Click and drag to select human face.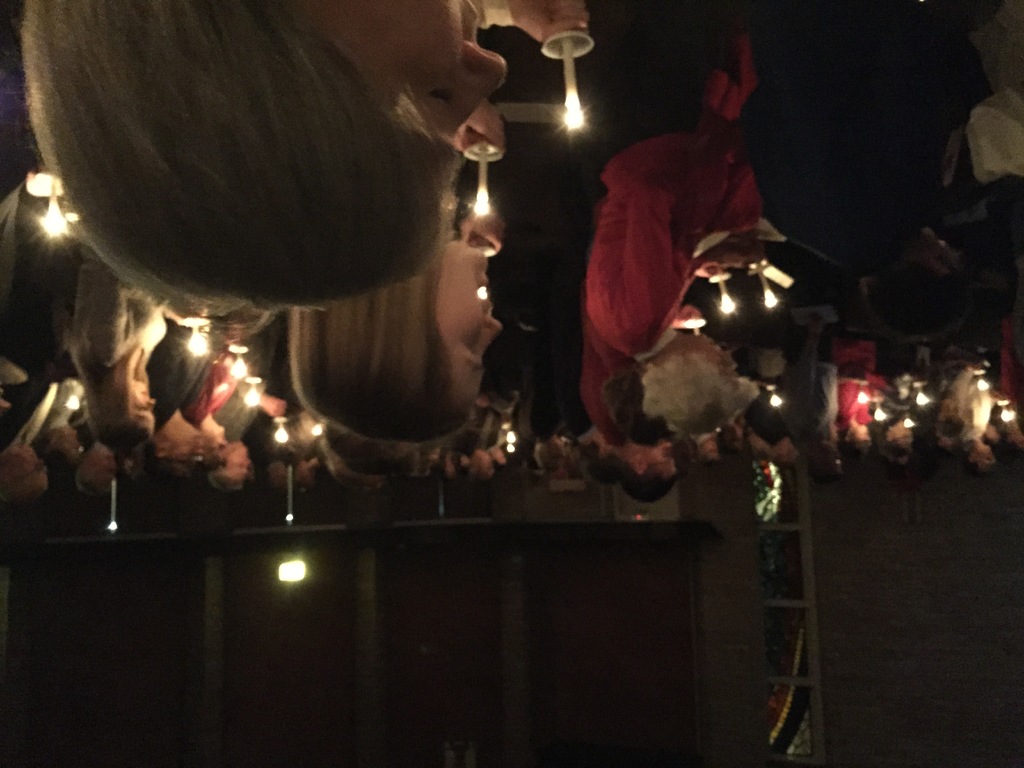
Selection: 292,0,509,128.
